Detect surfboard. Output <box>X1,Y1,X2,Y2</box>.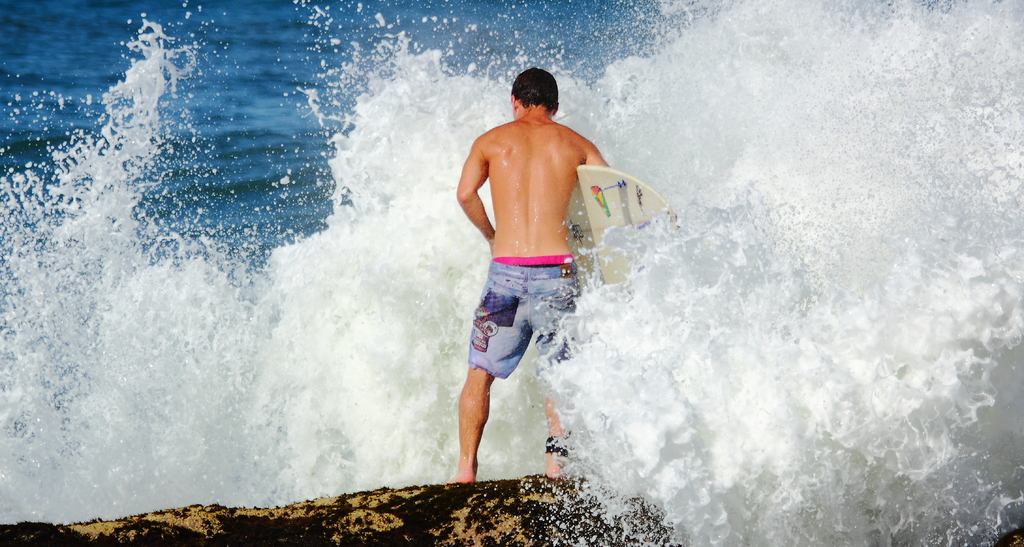
<box>567,161,680,290</box>.
